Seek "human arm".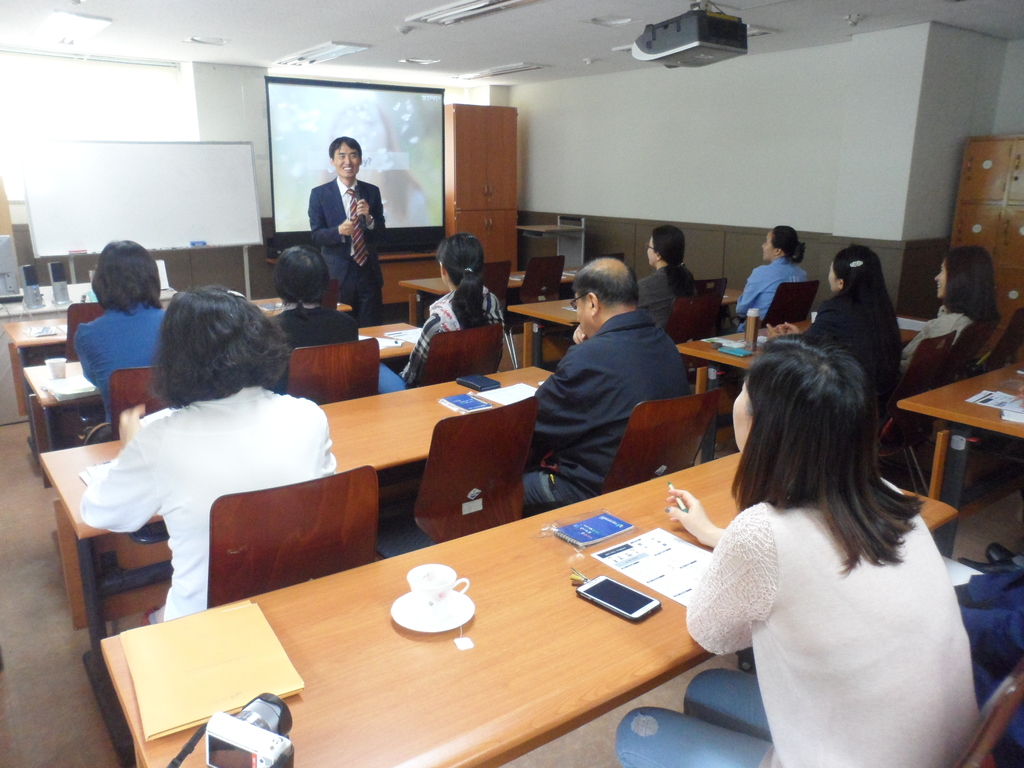
box=[652, 492, 700, 542].
